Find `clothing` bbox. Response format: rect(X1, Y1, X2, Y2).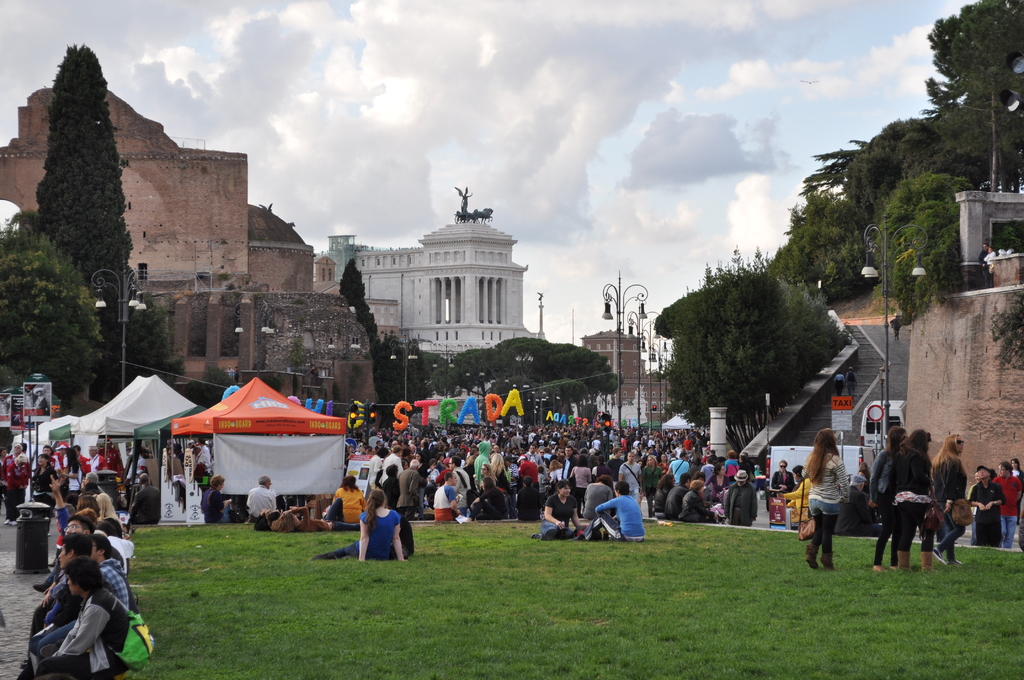
rect(584, 482, 611, 520).
